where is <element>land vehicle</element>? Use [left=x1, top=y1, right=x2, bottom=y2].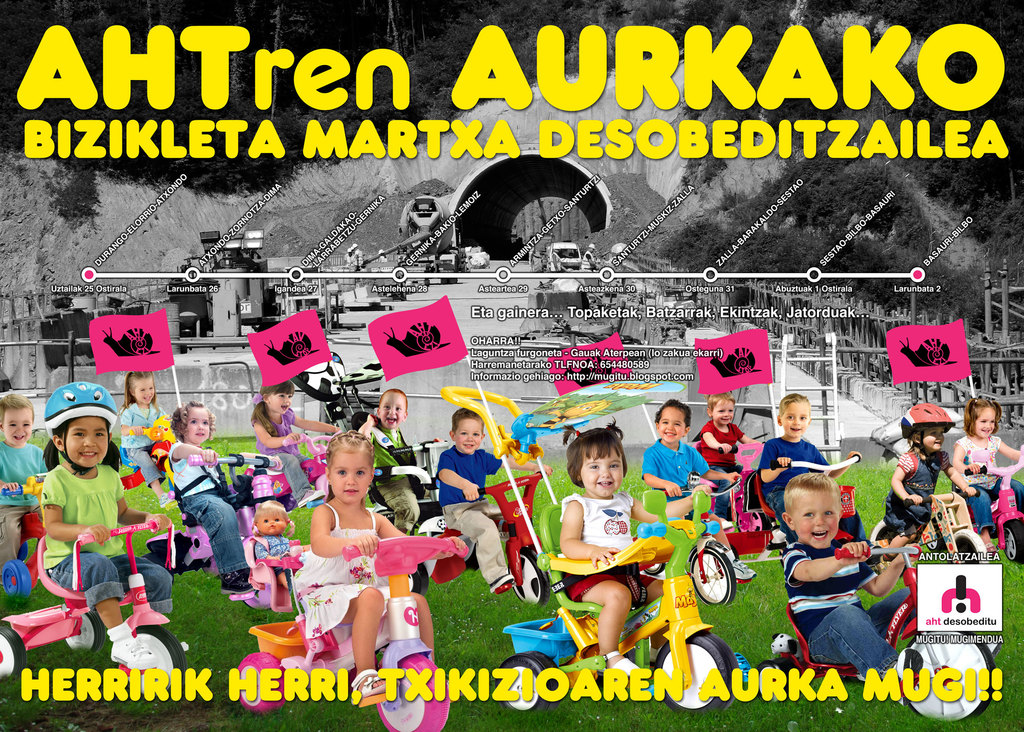
[left=353, top=409, right=455, bottom=597].
